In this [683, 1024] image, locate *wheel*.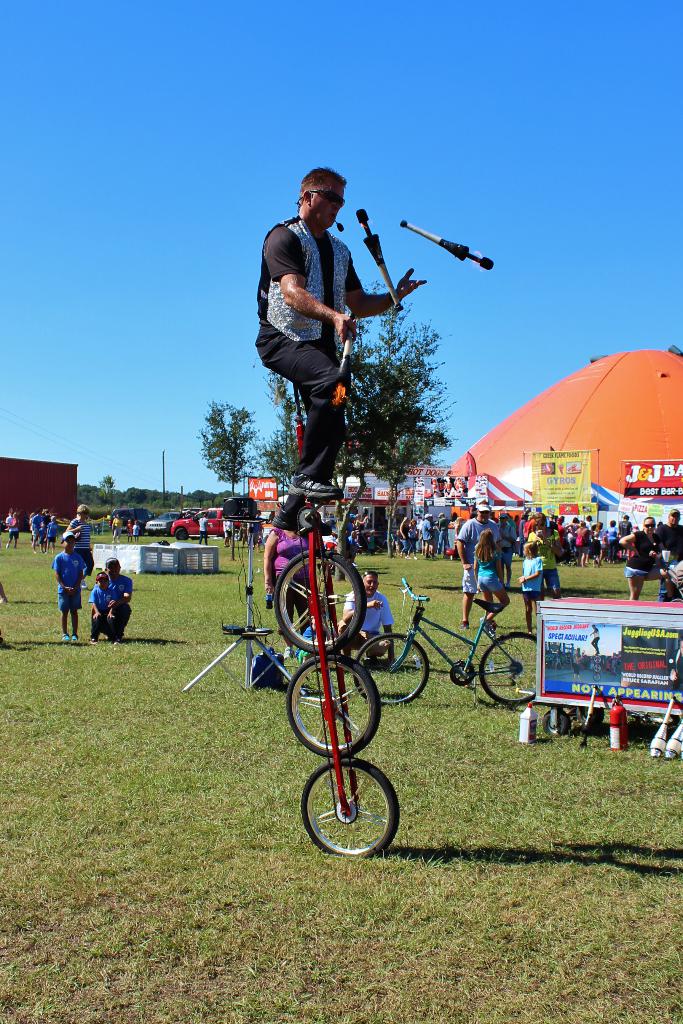
Bounding box: Rect(273, 543, 366, 655).
